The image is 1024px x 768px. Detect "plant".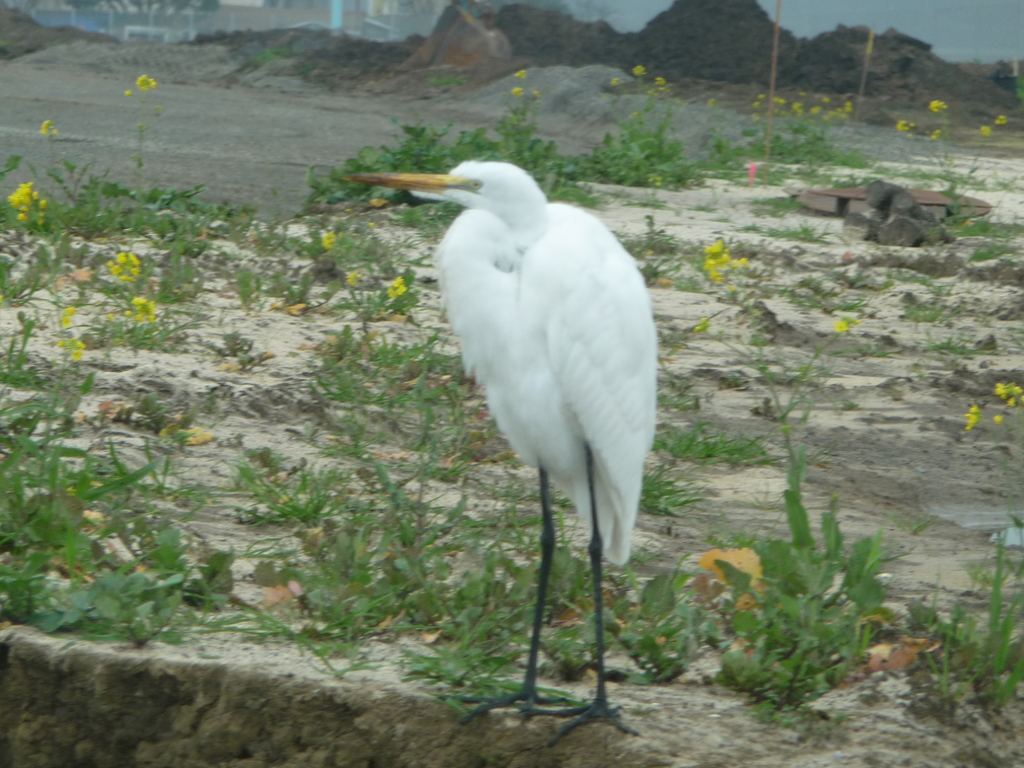
Detection: x1=282 y1=204 x2=429 y2=325.
